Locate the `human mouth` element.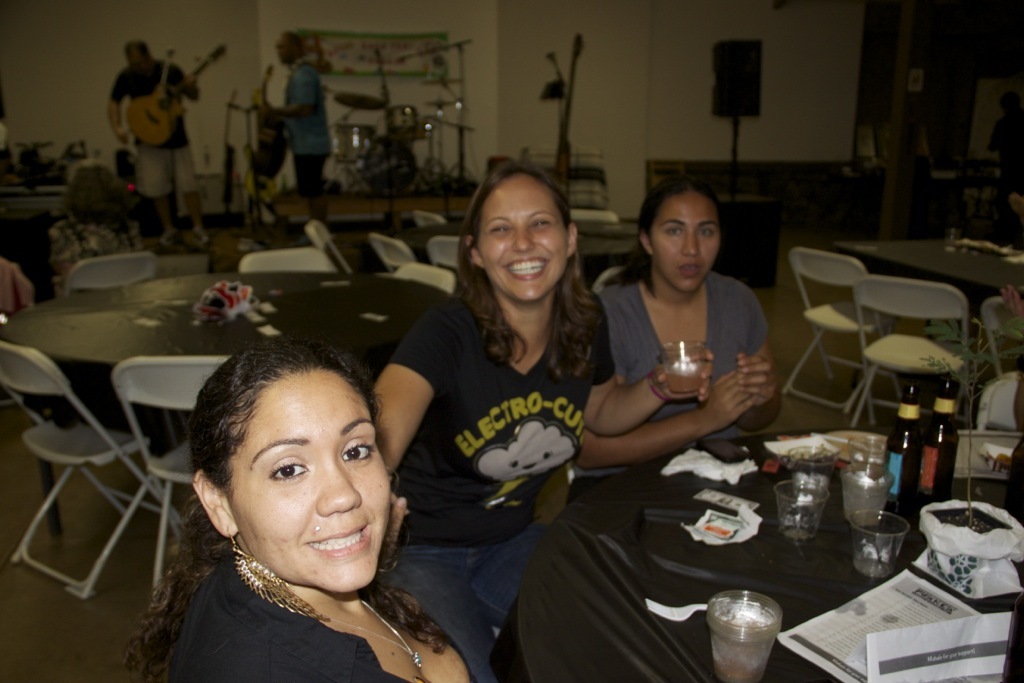
Element bbox: 674, 261, 716, 273.
